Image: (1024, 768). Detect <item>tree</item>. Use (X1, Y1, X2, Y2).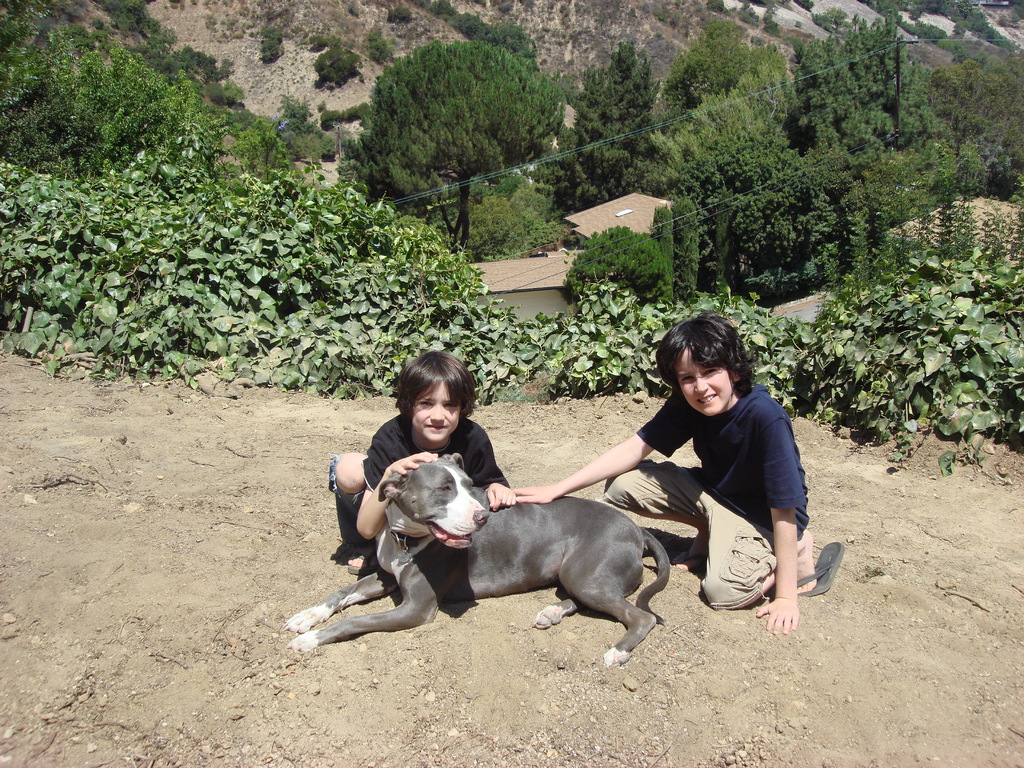
(929, 49, 1023, 167).
